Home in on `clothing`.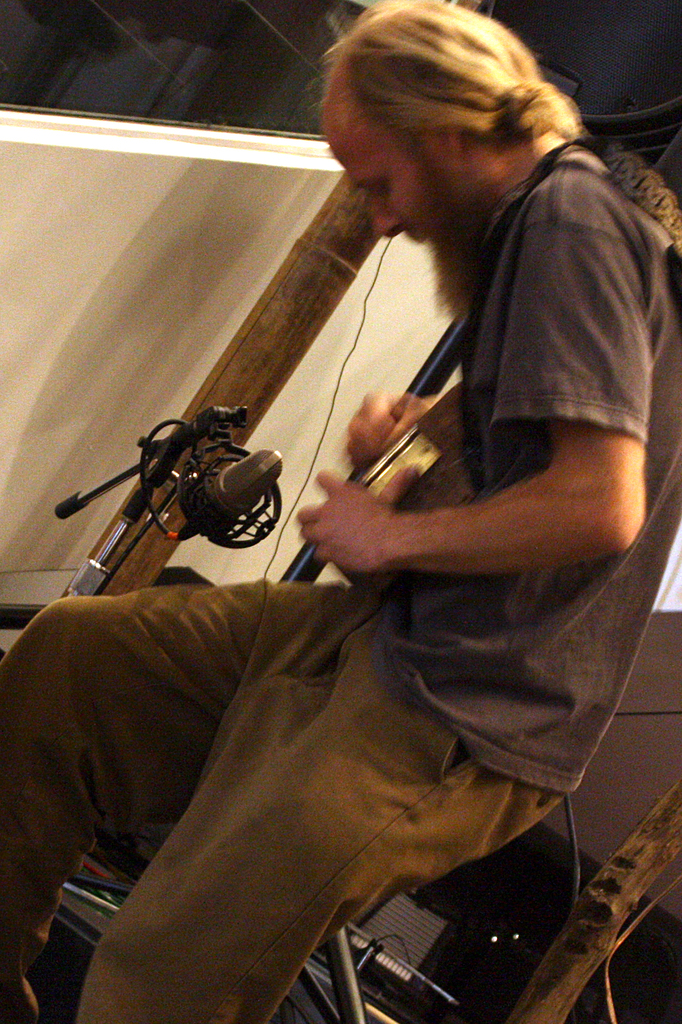
Homed in at 45 300 658 1012.
